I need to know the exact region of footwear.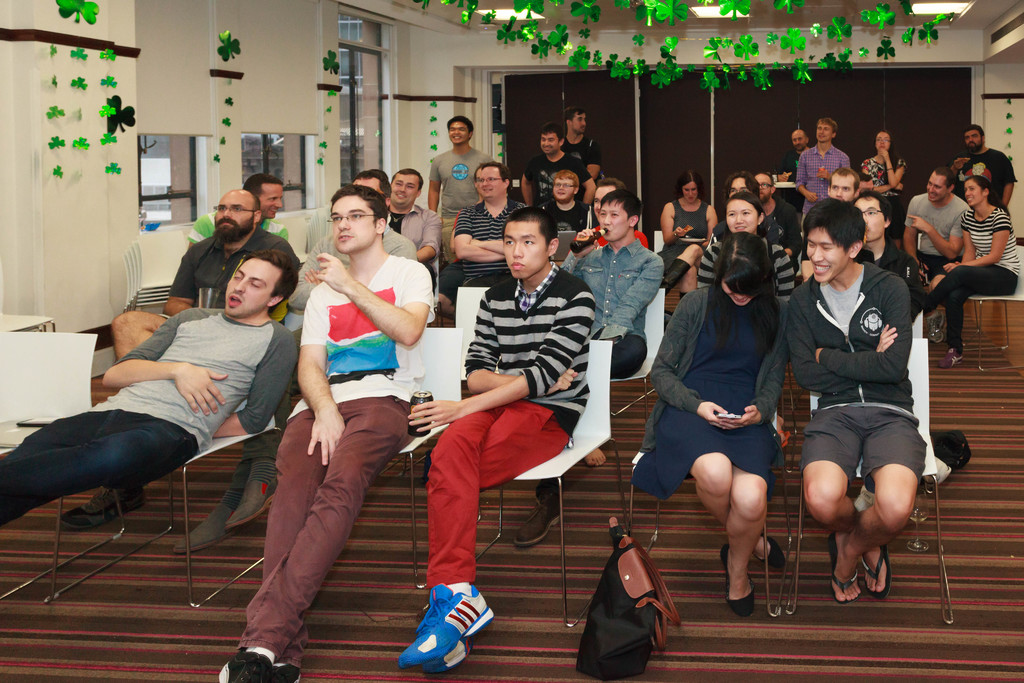
Region: x1=429 y1=636 x2=466 y2=674.
